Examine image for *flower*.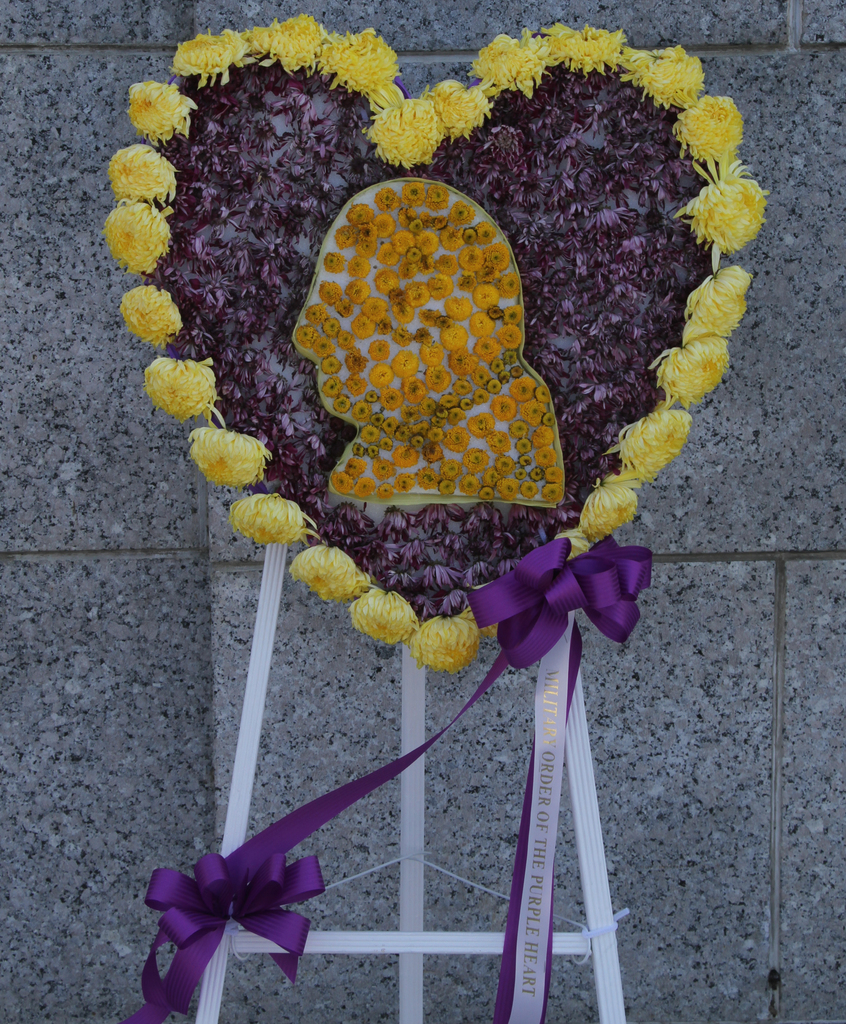
Examination result: 555:519:592:559.
